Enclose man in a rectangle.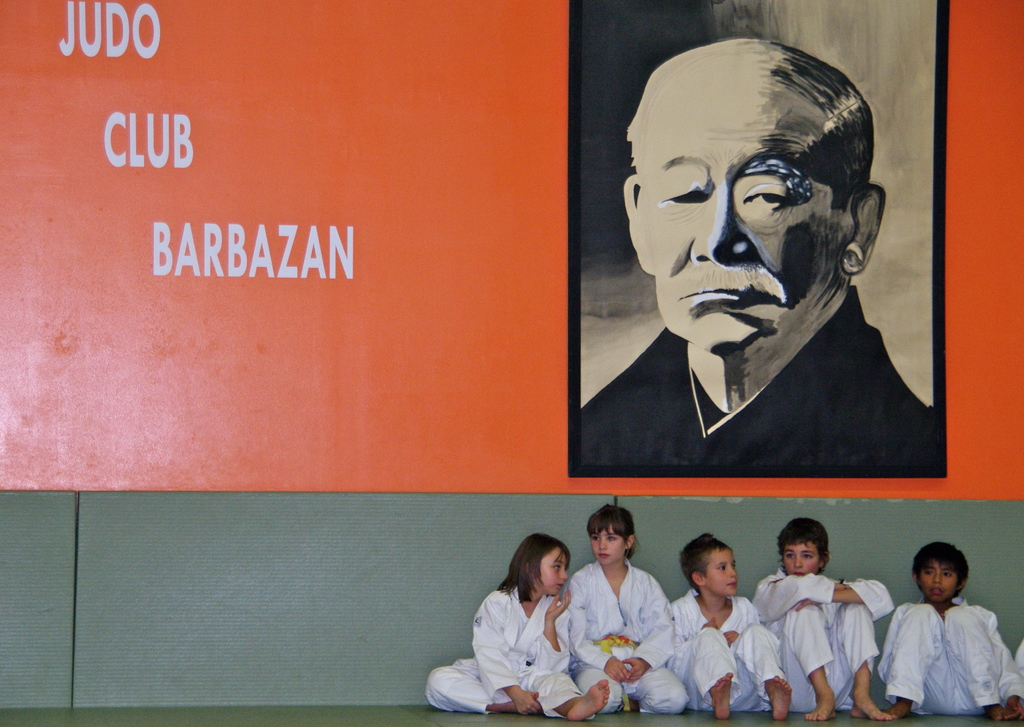
box(580, 33, 934, 475).
